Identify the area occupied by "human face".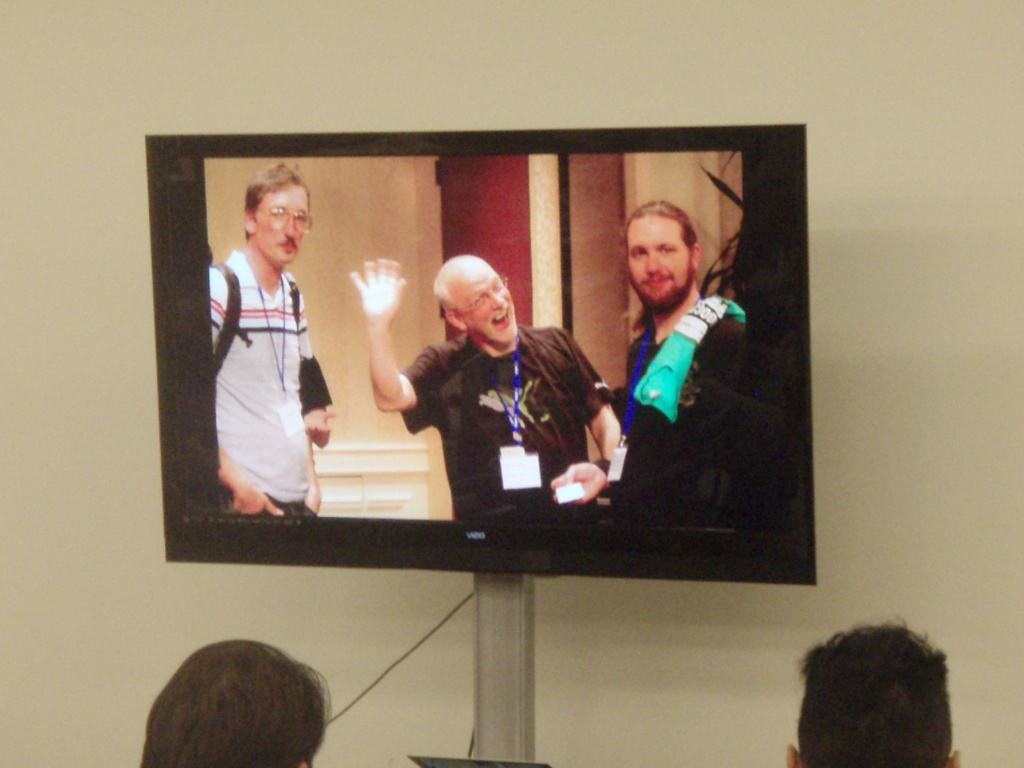
Area: <region>463, 277, 515, 344</region>.
